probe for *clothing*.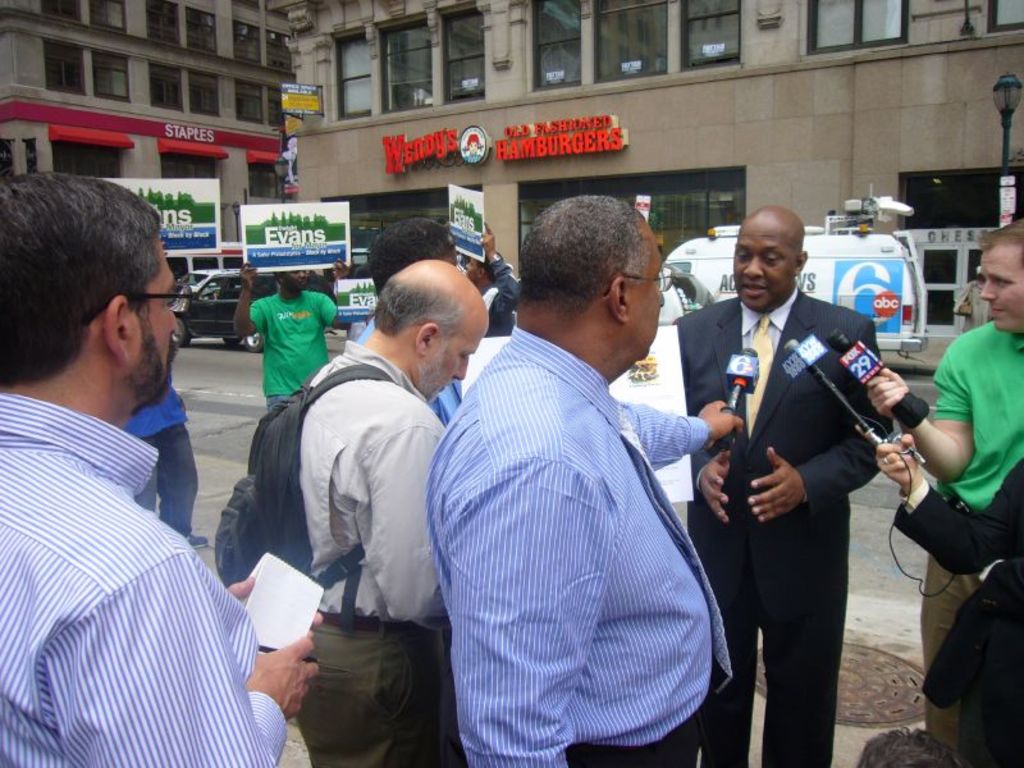
Probe result: 687:276:883:767.
